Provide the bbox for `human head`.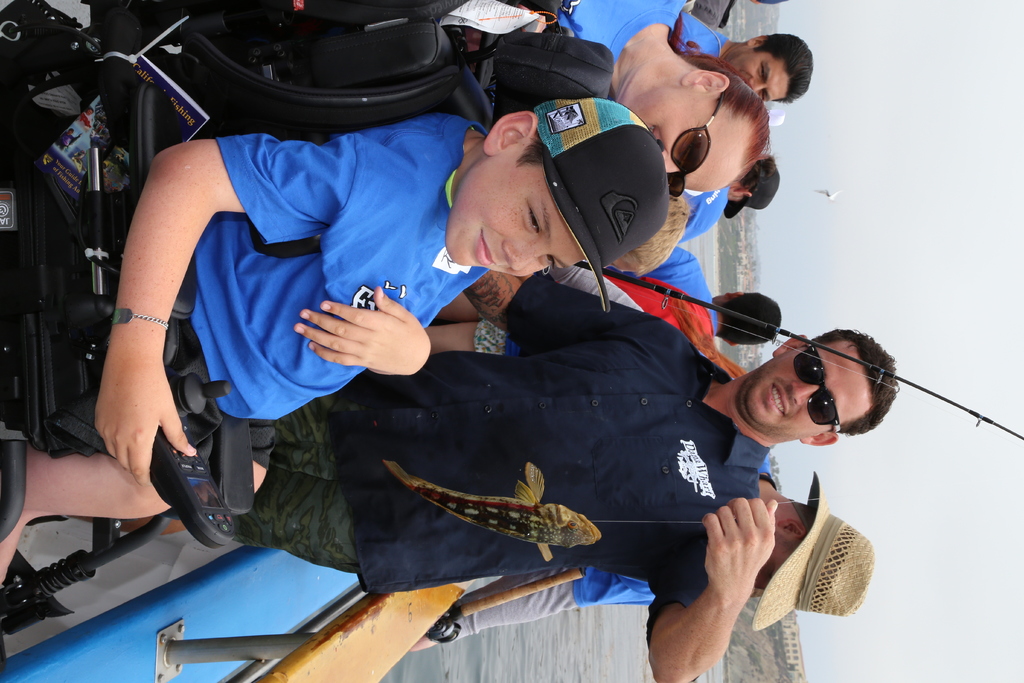
x1=740 y1=331 x2=902 y2=447.
